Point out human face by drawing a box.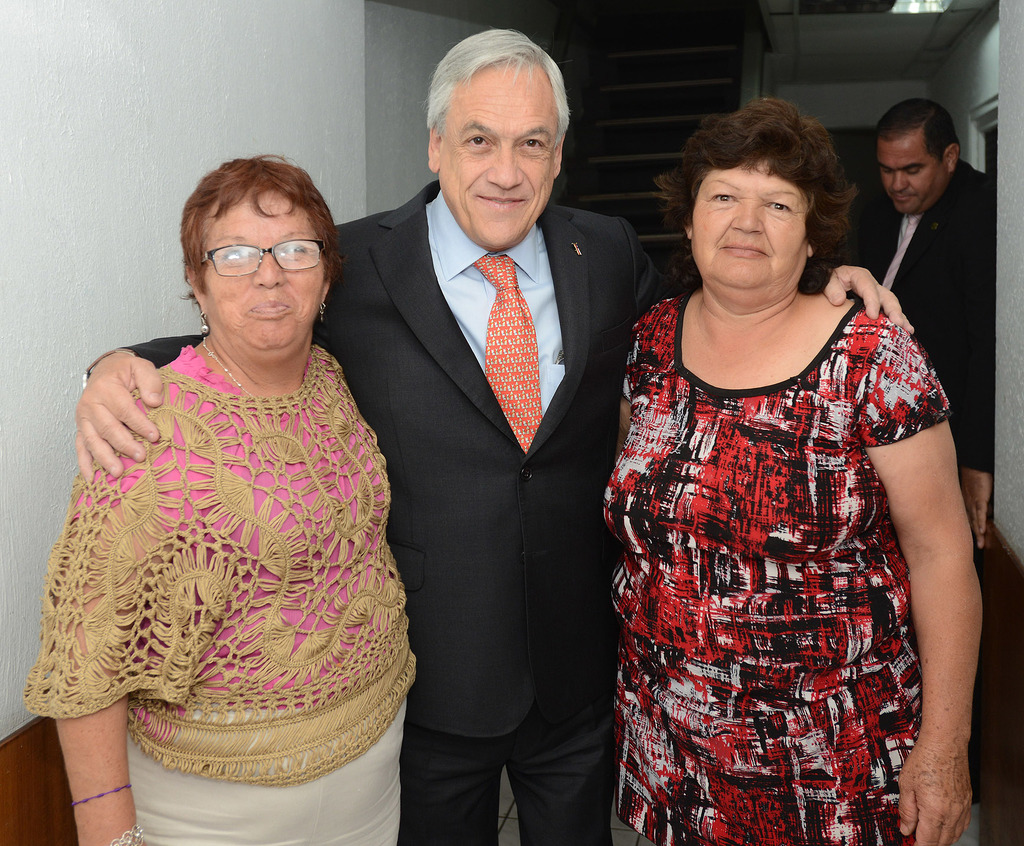
box=[692, 164, 819, 300].
